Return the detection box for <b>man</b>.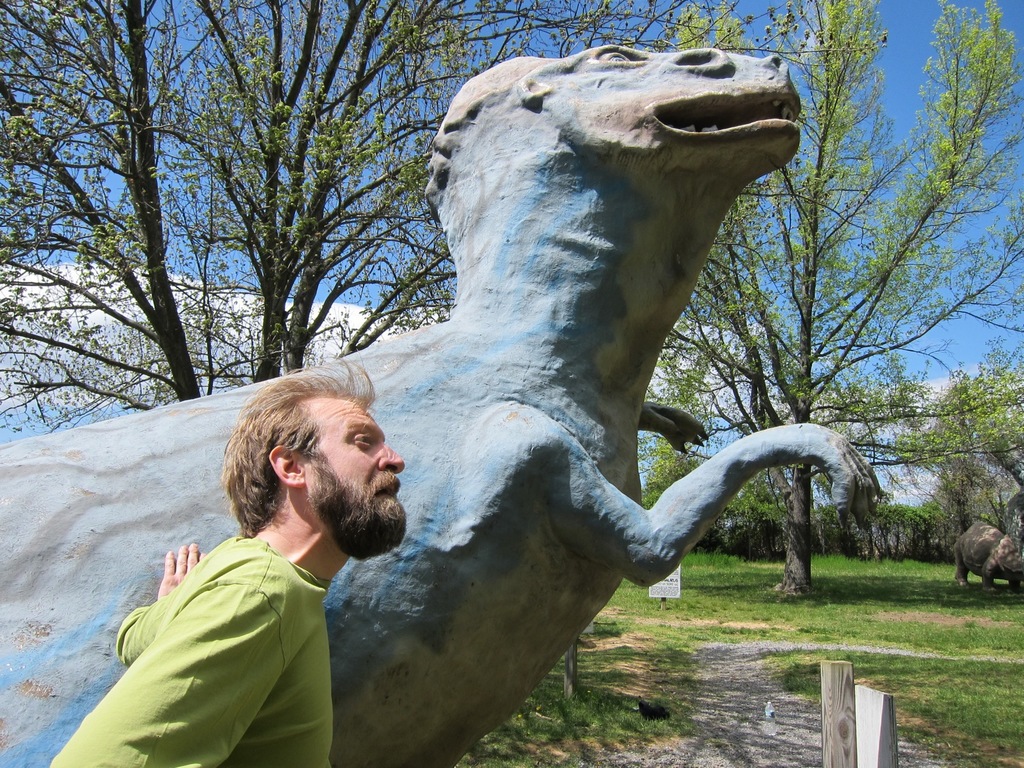
locate(44, 353, 408, 767).
